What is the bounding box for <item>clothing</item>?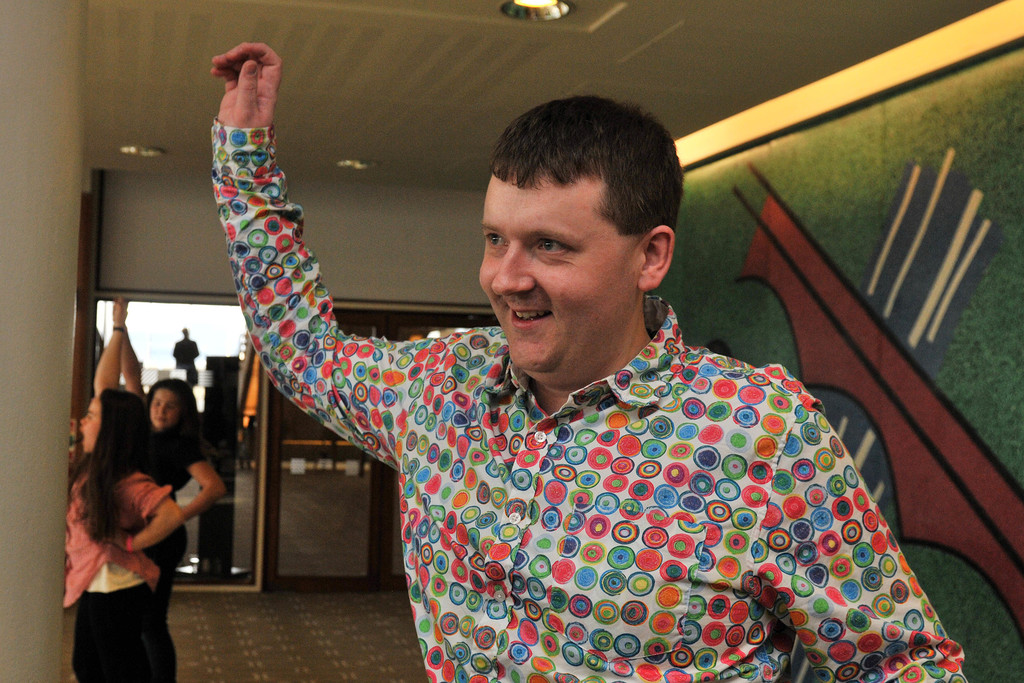
[left=179, top=185, right=921, bottom=682].
